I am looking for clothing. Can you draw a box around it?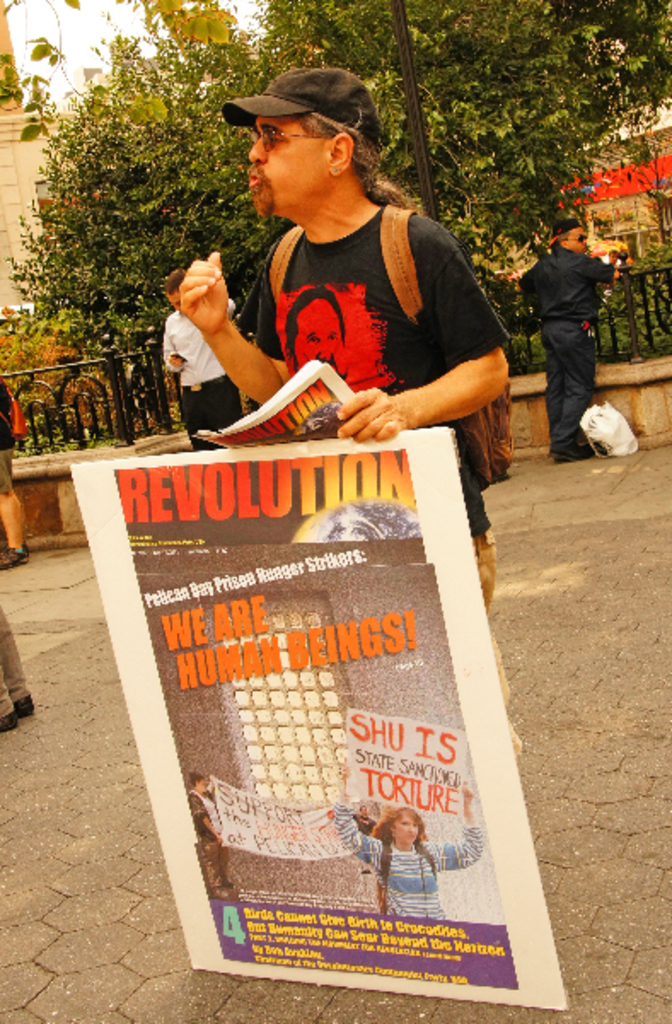
Sure, the bounding box is region(191, 787, 237, 886).
